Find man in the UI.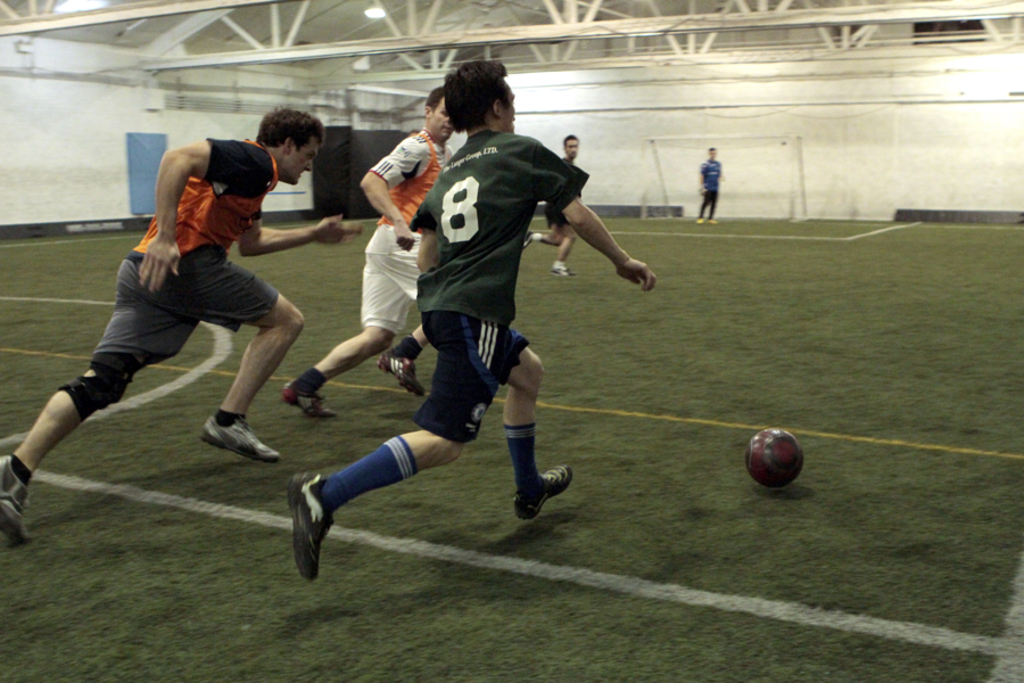
UI element at Rect(523, 133, 577, 280).
